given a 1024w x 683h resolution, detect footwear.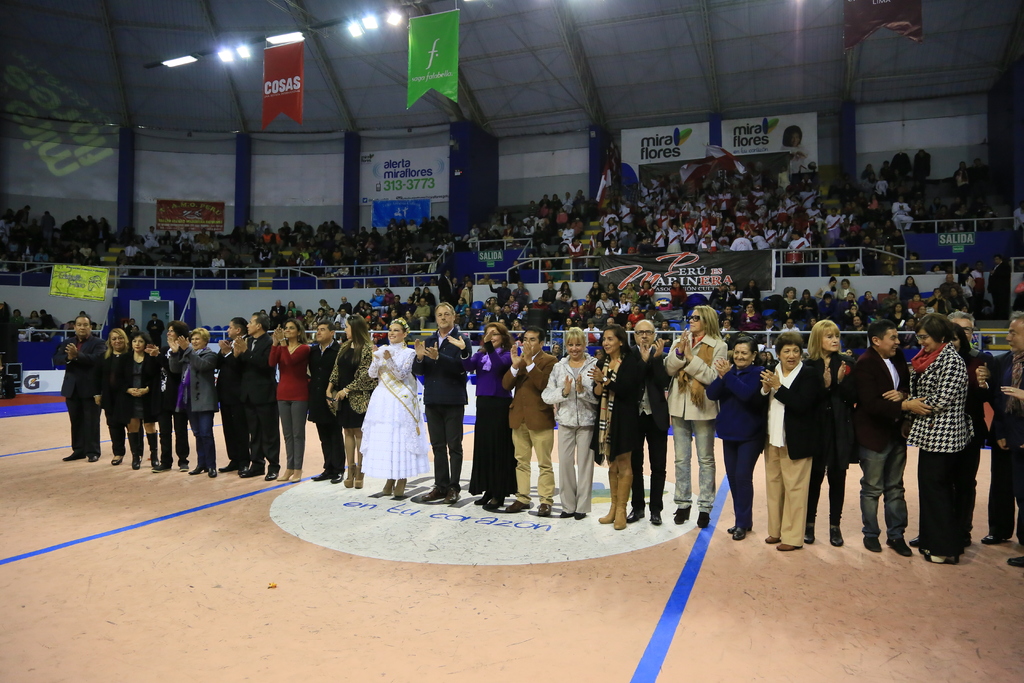
(281,462,293,482).
